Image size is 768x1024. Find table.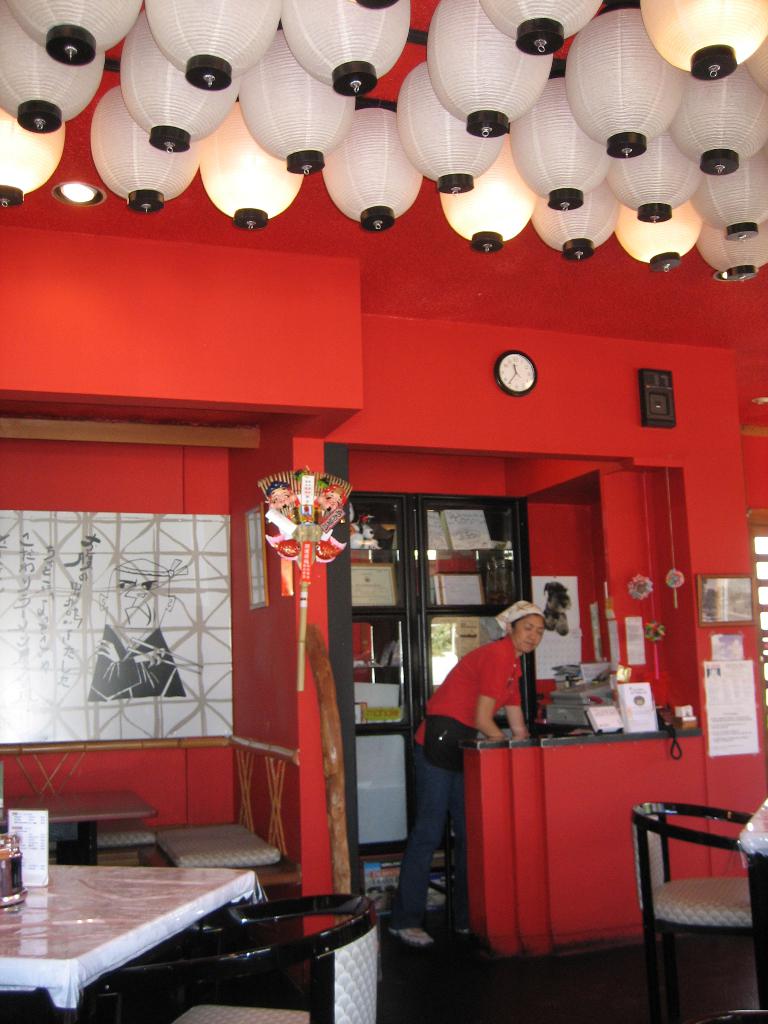
(0, 865, 256, 1014).
